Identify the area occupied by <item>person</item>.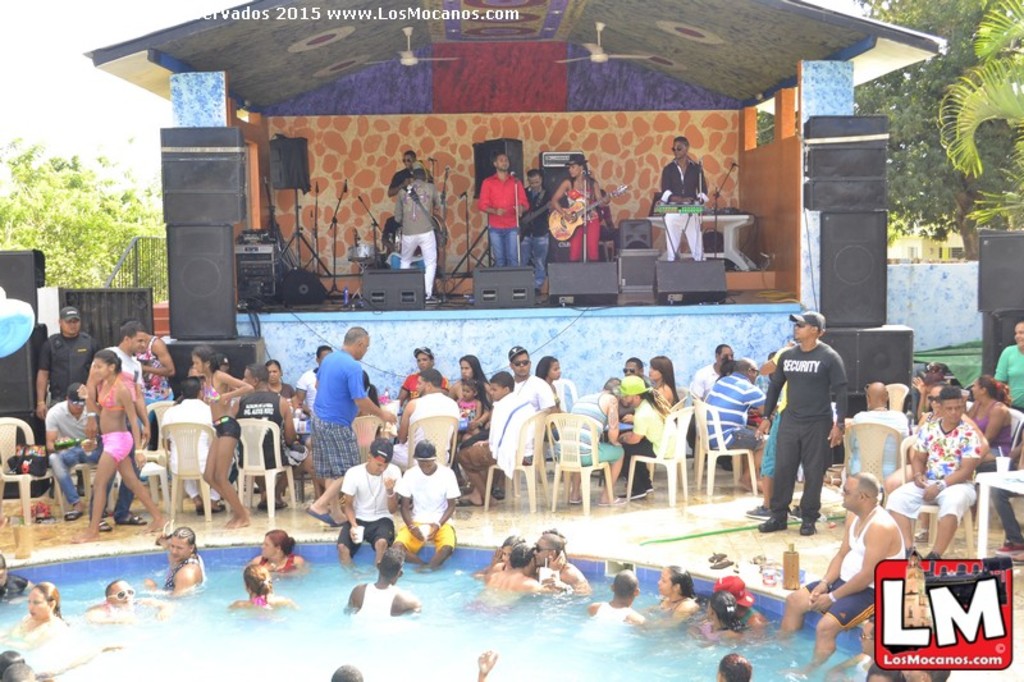
Area: pyautogui.locateOnScreen(137, 527, 201, 598).
